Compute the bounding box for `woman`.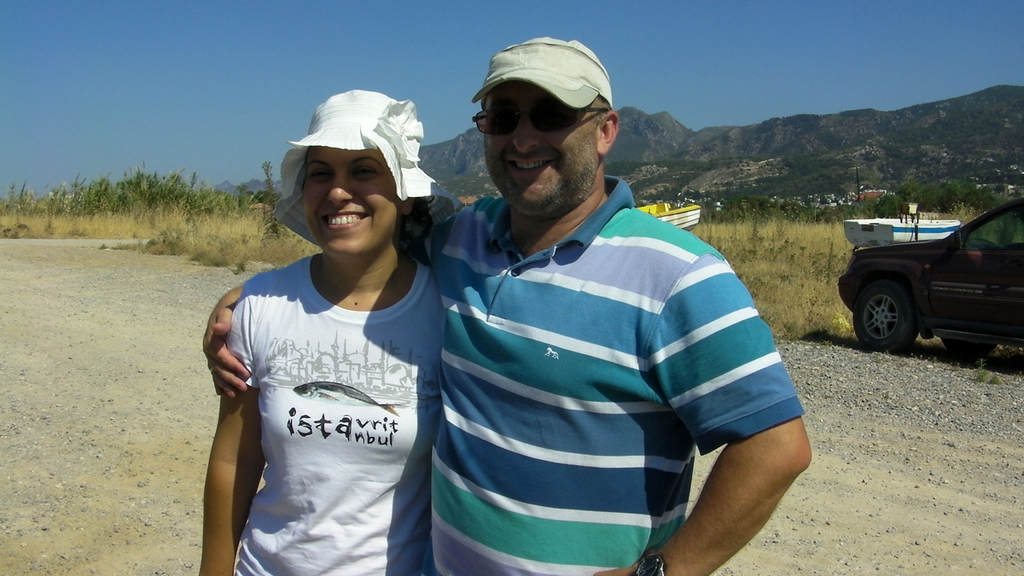
bbox=[190, 90, 453, 575].
